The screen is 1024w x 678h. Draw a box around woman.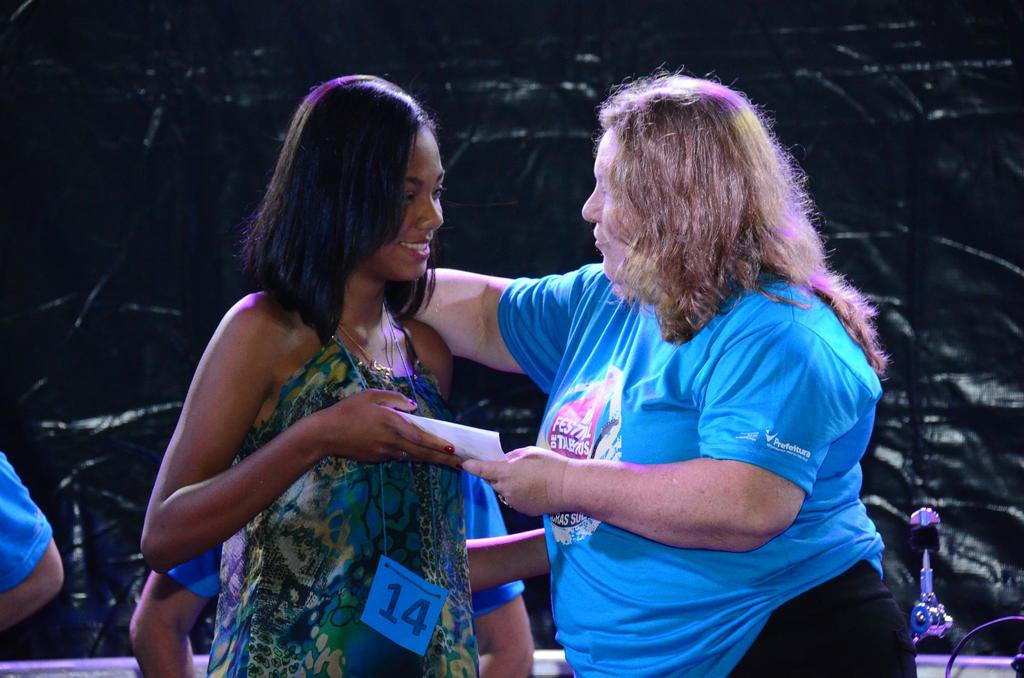
left=133, top=77, right=530, bottom=672.
